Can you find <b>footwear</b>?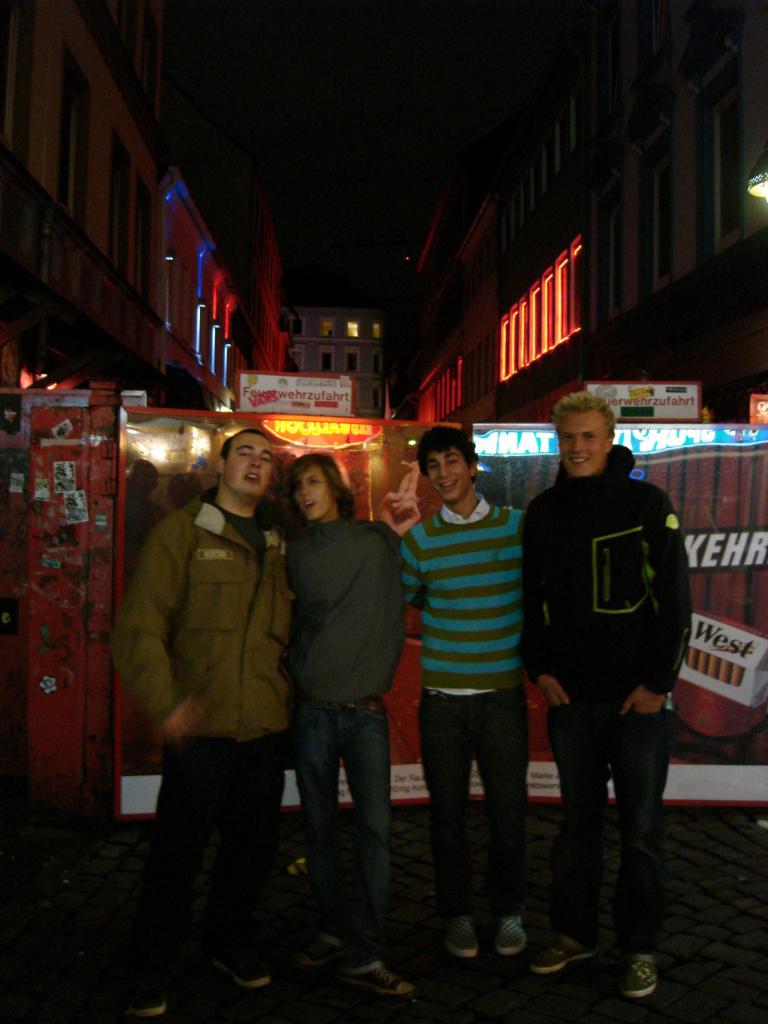
Yes, bounding box: box=[209, 948, 276, 992].
